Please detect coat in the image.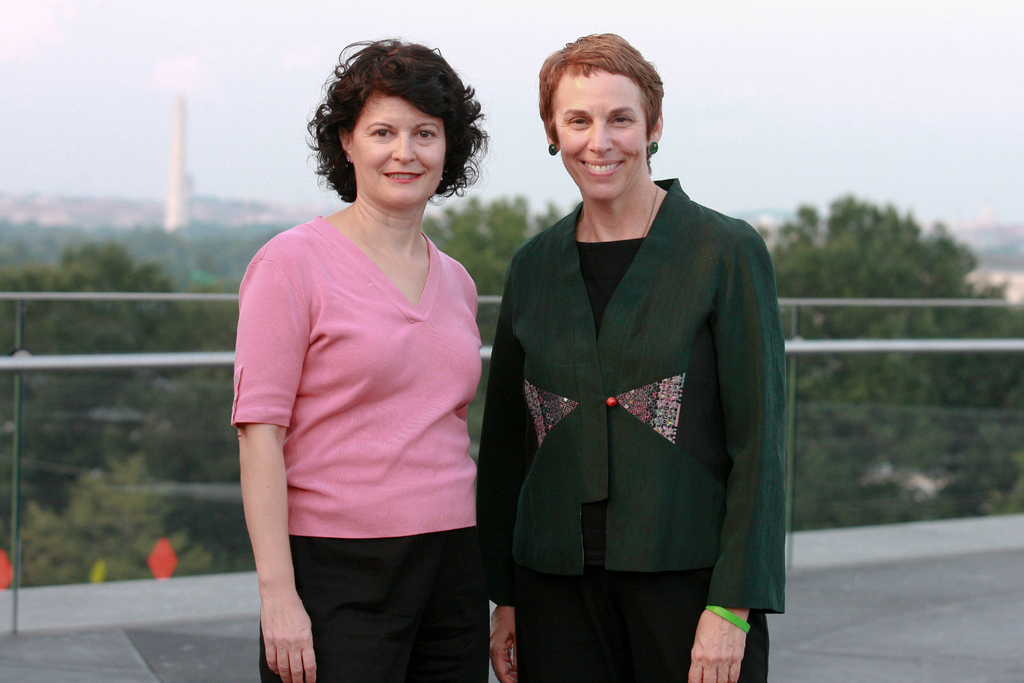
detection(486, 150, 784, 617).
